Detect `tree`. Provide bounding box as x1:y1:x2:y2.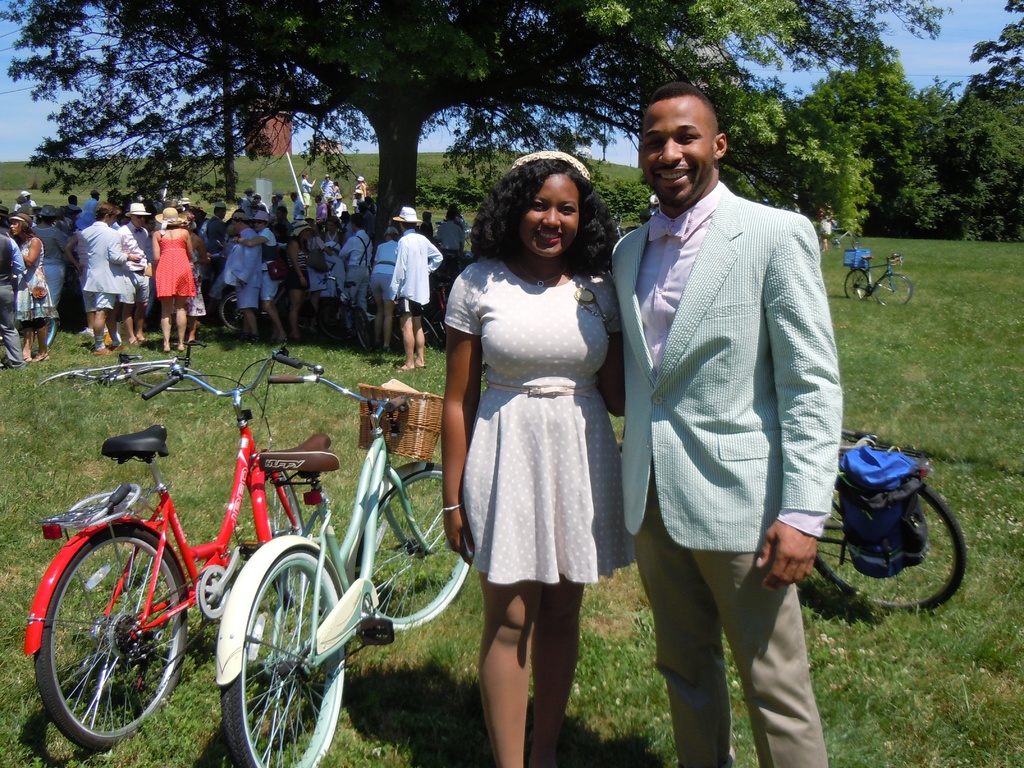
0:0:952:228.
